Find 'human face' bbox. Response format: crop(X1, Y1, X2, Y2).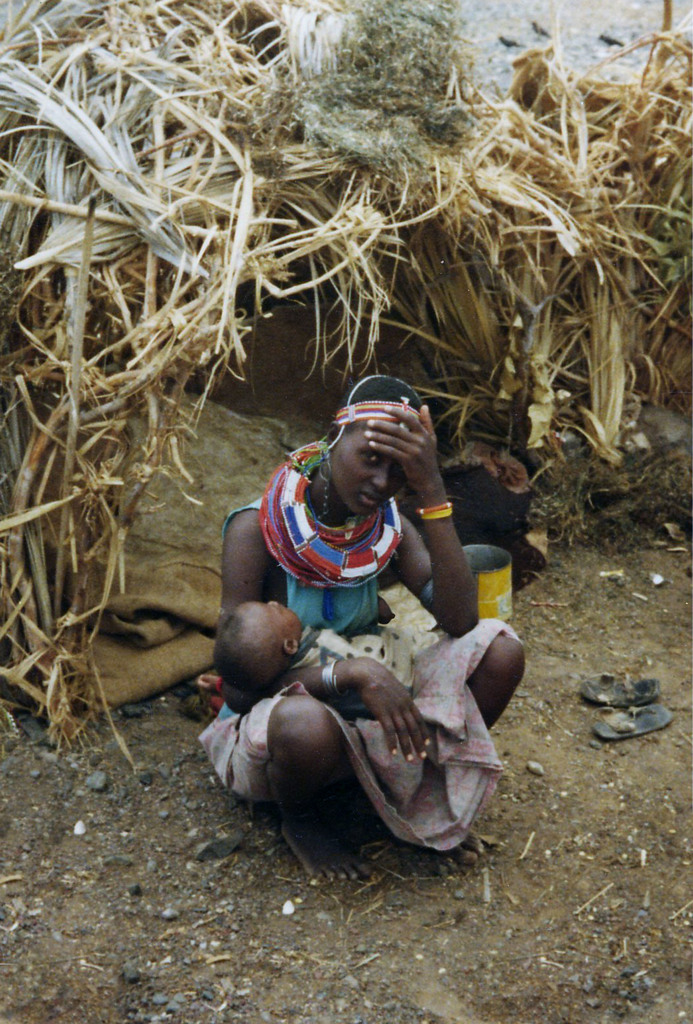
crop(339, 424, 405, 508).
